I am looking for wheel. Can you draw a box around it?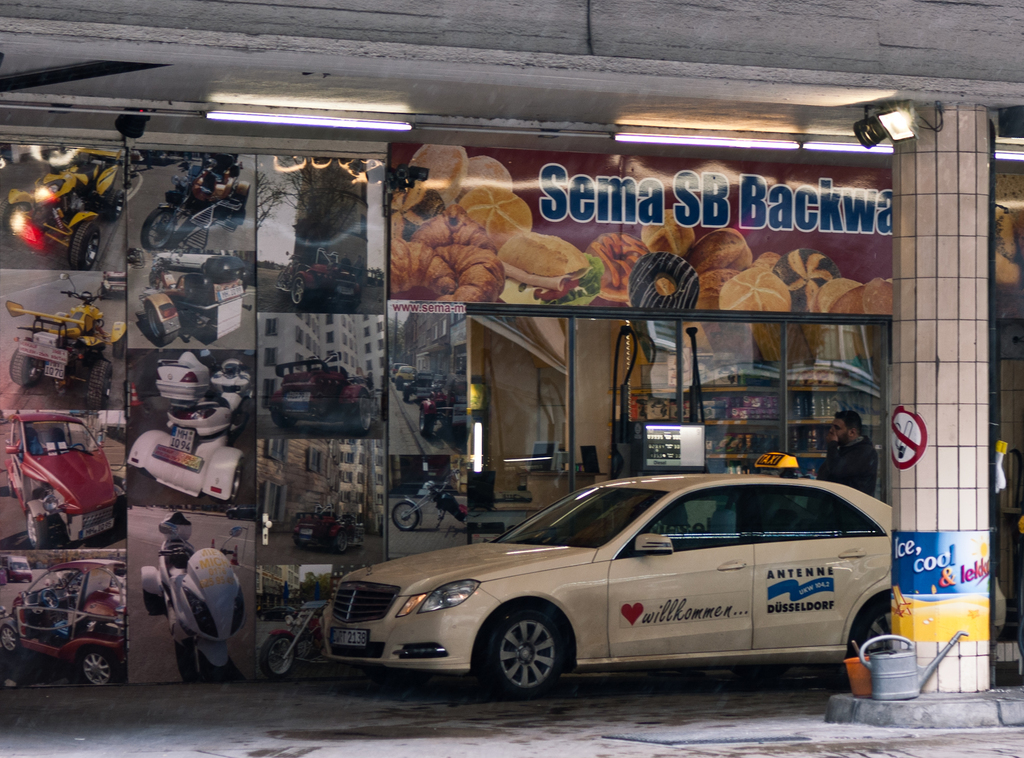
Sure, the bounding box is bbox=(9, 350, 42, 386).
